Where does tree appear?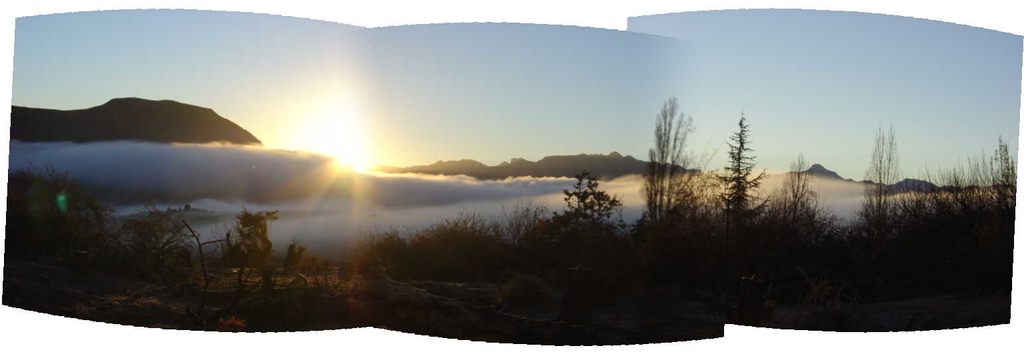
Appears at Rect(709, 108, 769, 241).
